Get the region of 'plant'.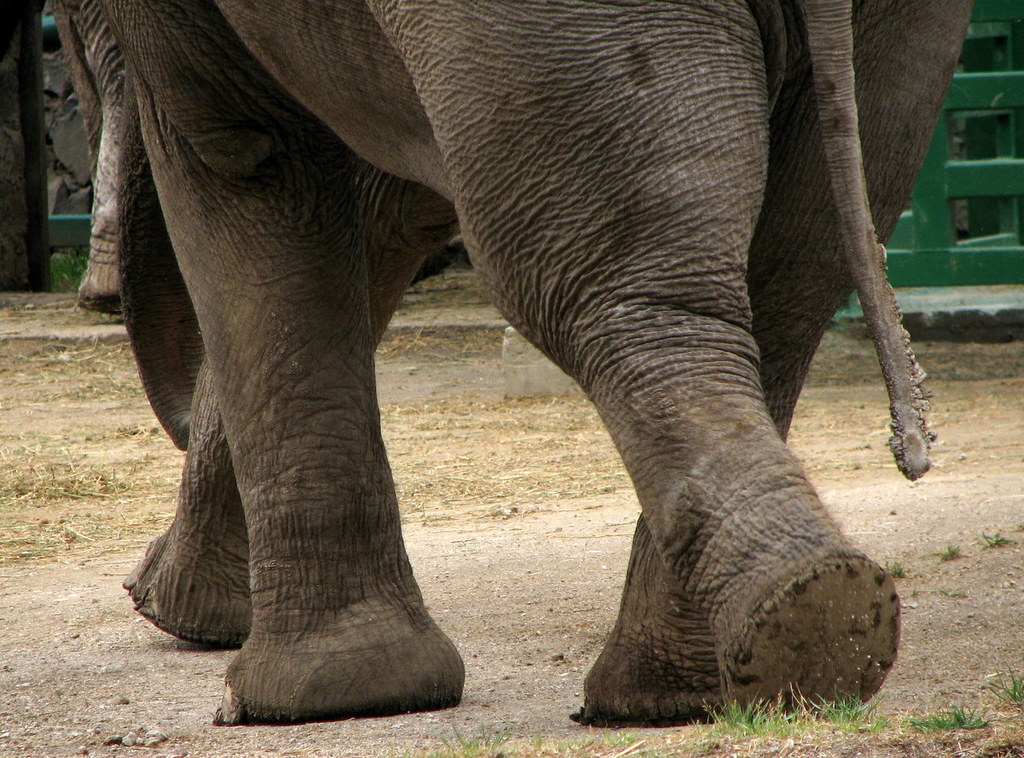
x1=426 y1=714 x2=523 y2=757.
